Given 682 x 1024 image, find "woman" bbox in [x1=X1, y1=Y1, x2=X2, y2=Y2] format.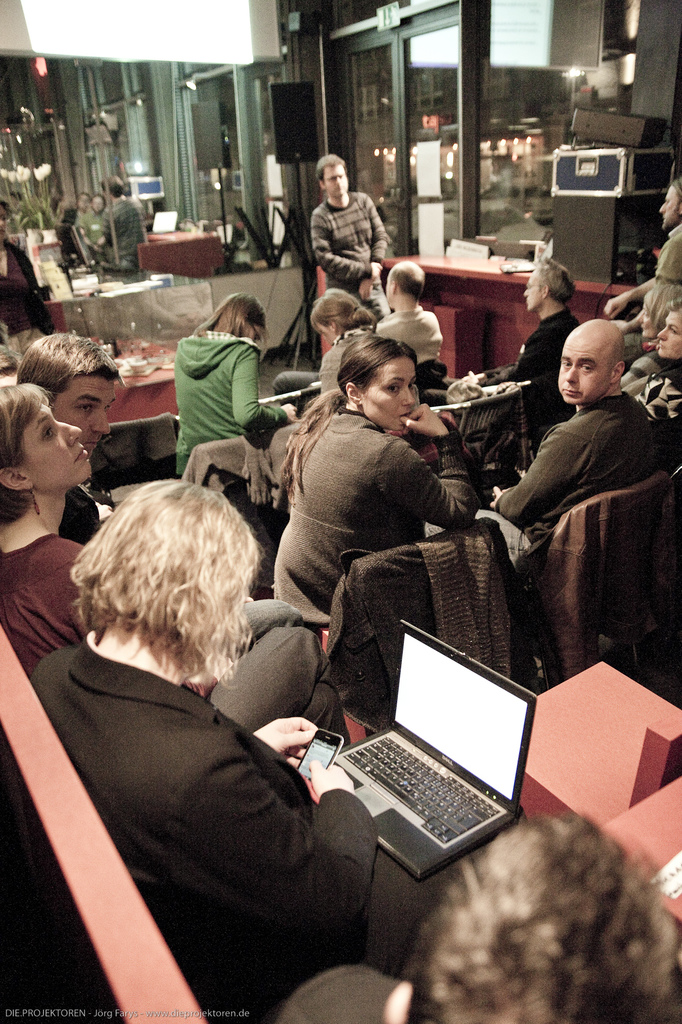
[x1=635, y1=298, x2=681, y2=427].
